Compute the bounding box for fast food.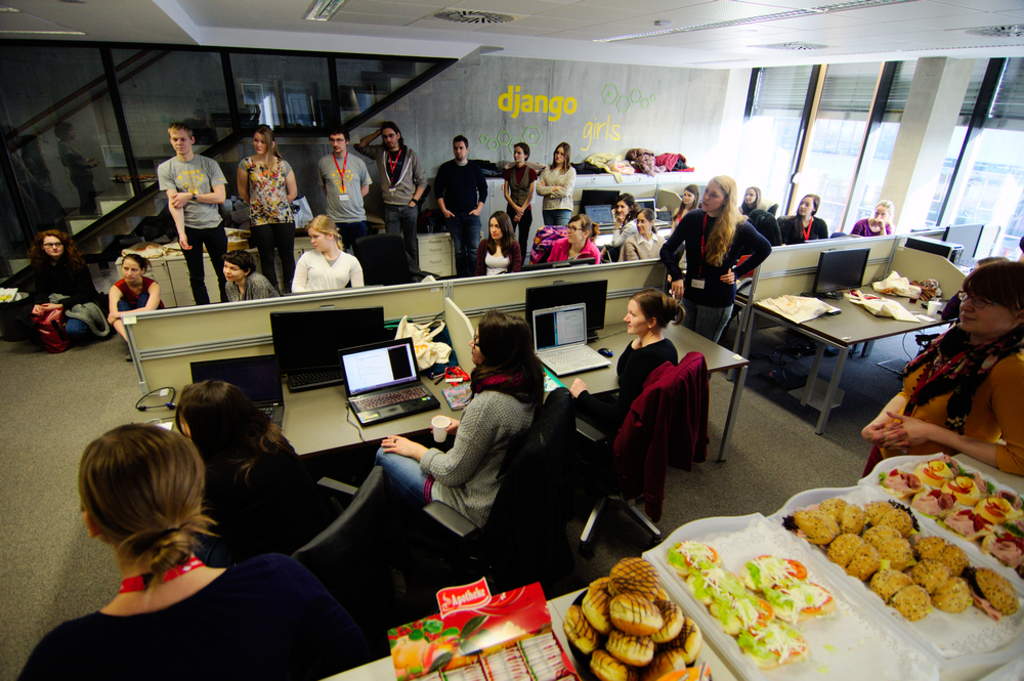
left=423, top=632, right=478, bottom=671.
